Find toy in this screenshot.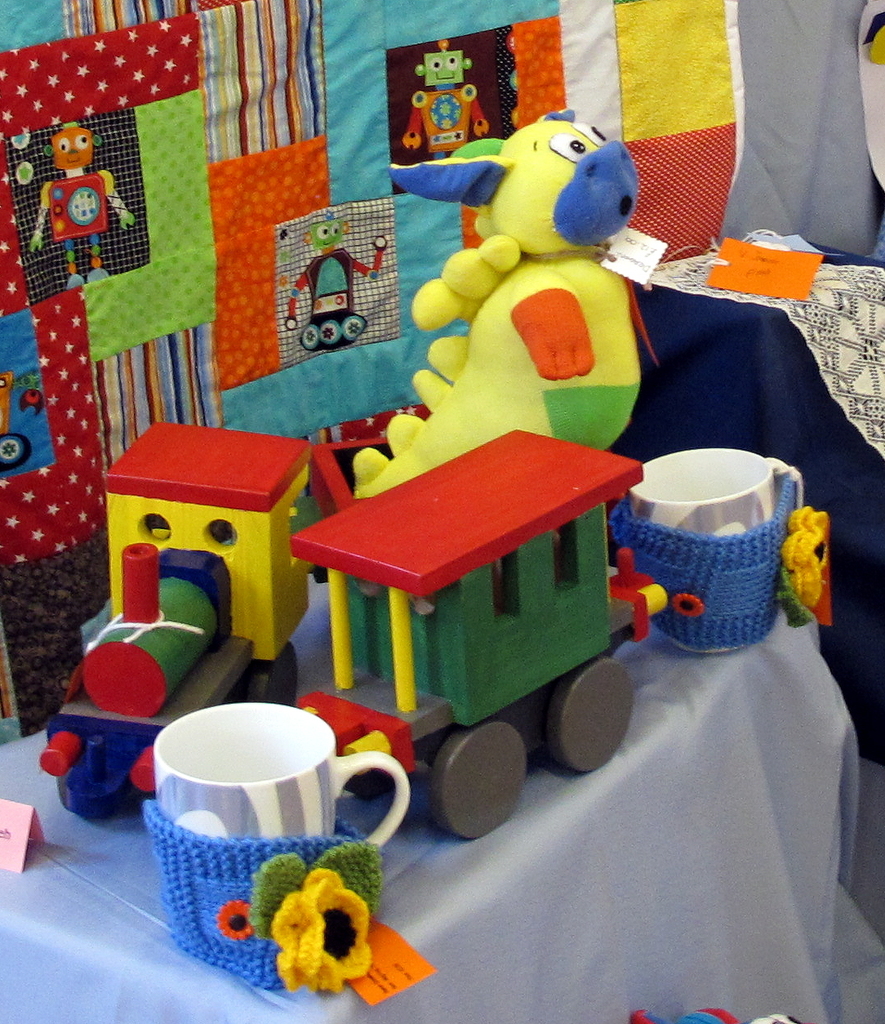
The bounding box for toy is left=287, top=430, right=664, bottom=839.
